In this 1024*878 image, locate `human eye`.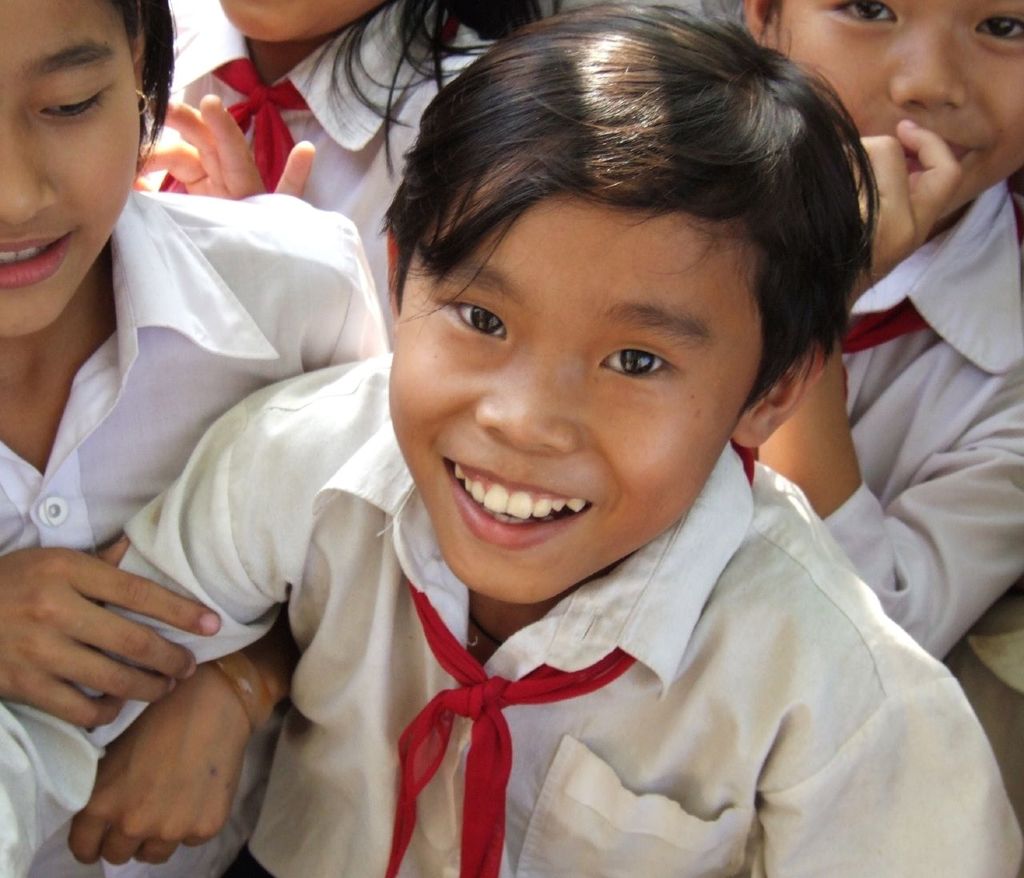
Bounding box: [left=34, top=79, right=114, bottom=130].
